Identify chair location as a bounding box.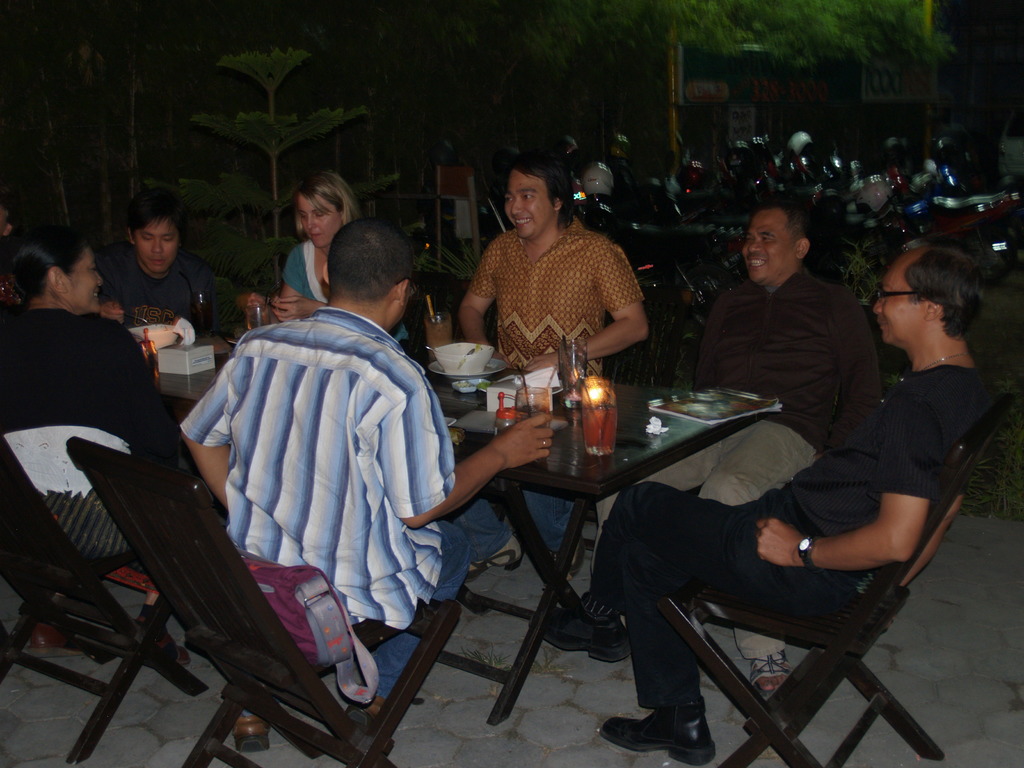
x1=0, y1=409, x2=211, y2=766.
